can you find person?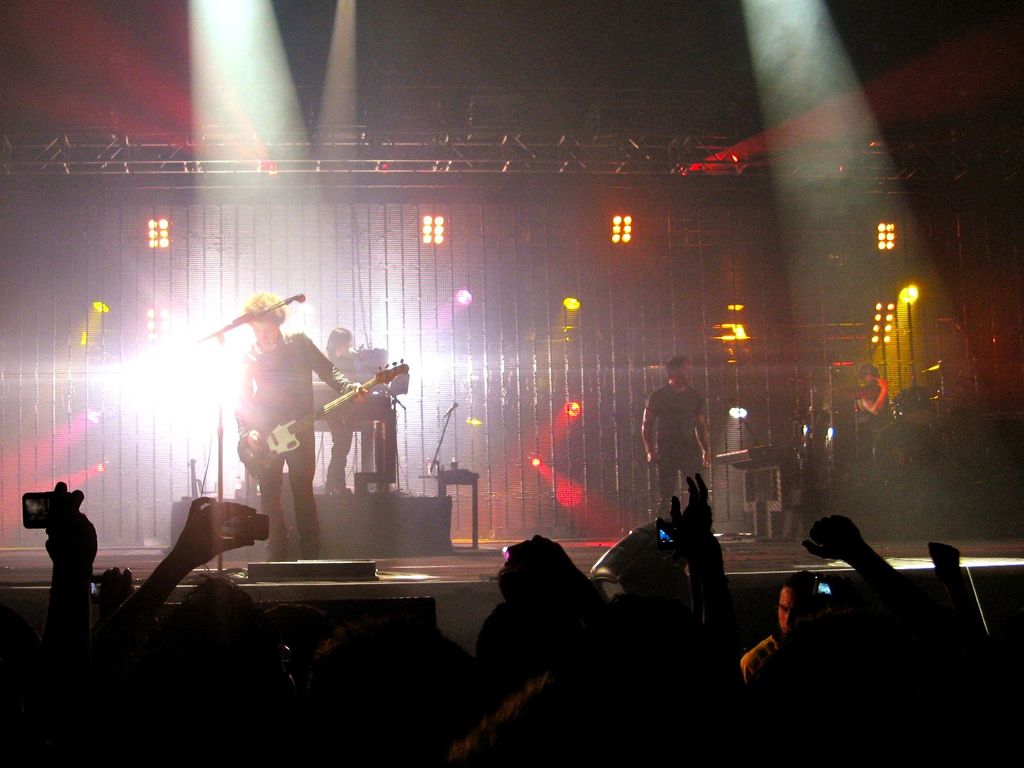
Yes, bounding box: left=640, top=354, right=714, bottom=523.
